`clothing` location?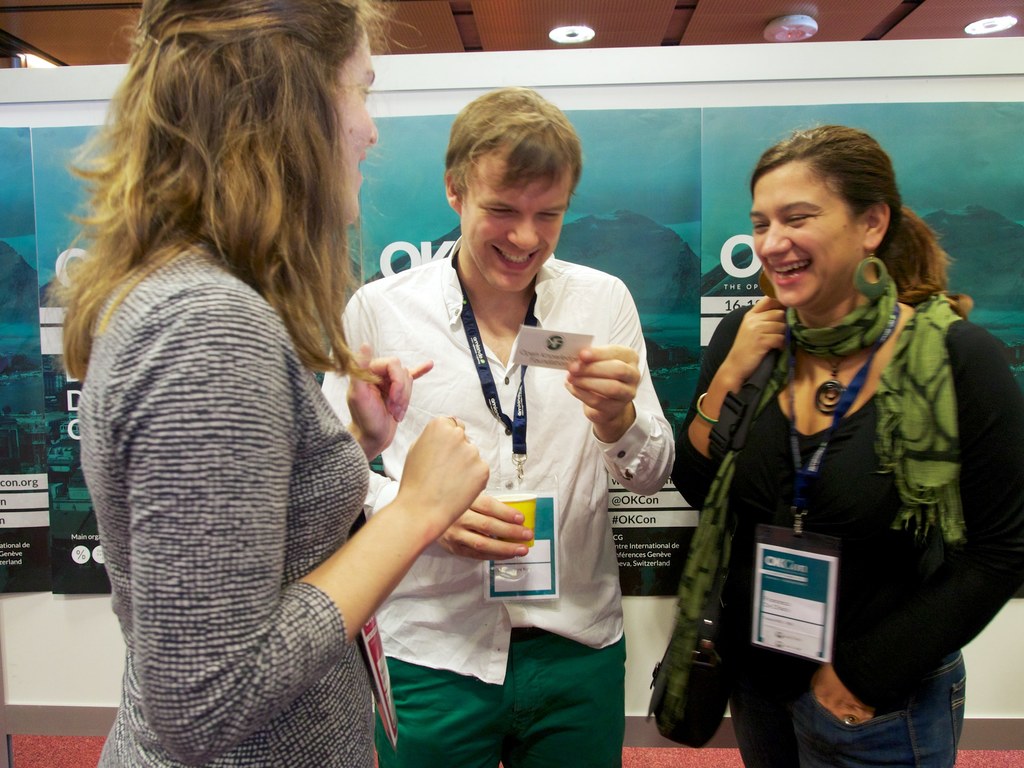
36, 124, 420, 767
